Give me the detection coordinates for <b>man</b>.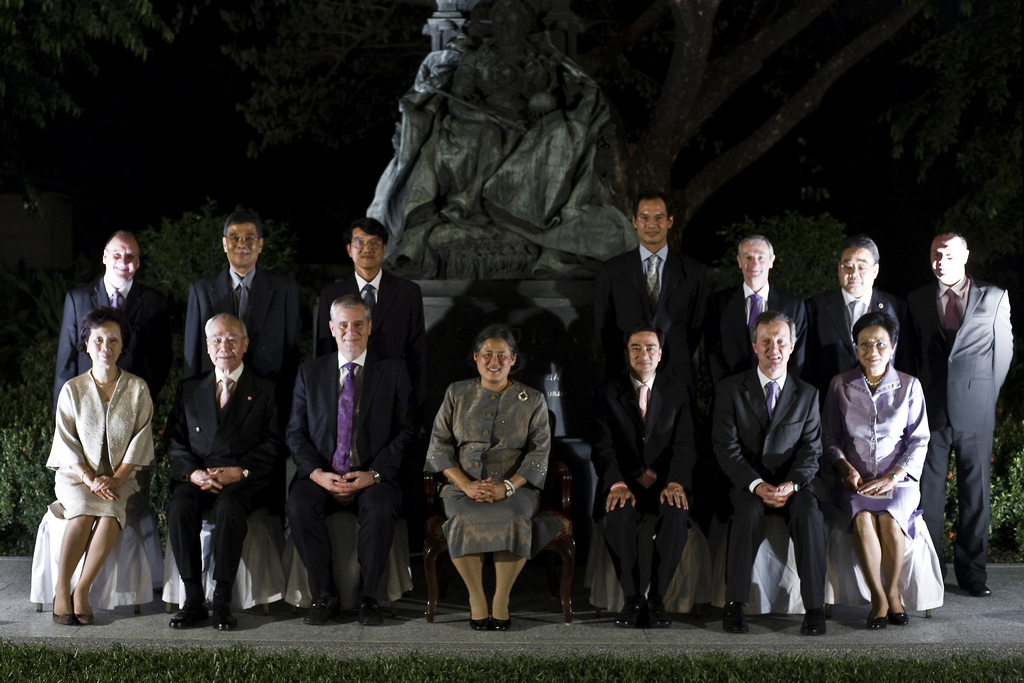
left=57, top=233, right=188, bottom=445.
